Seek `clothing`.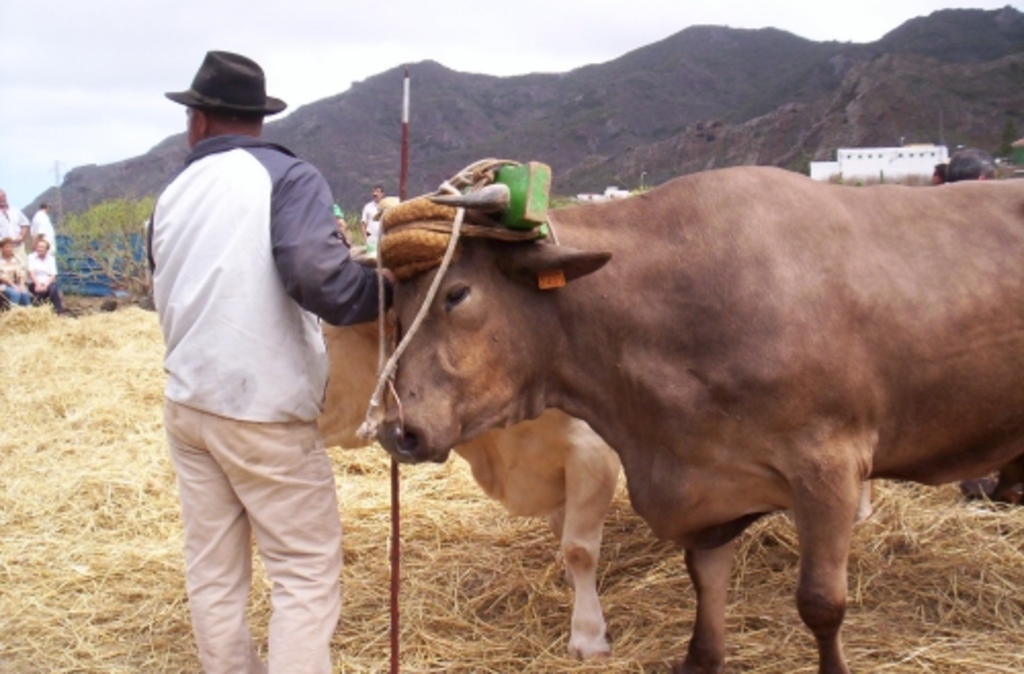
box(0, 246, 37, 307).
